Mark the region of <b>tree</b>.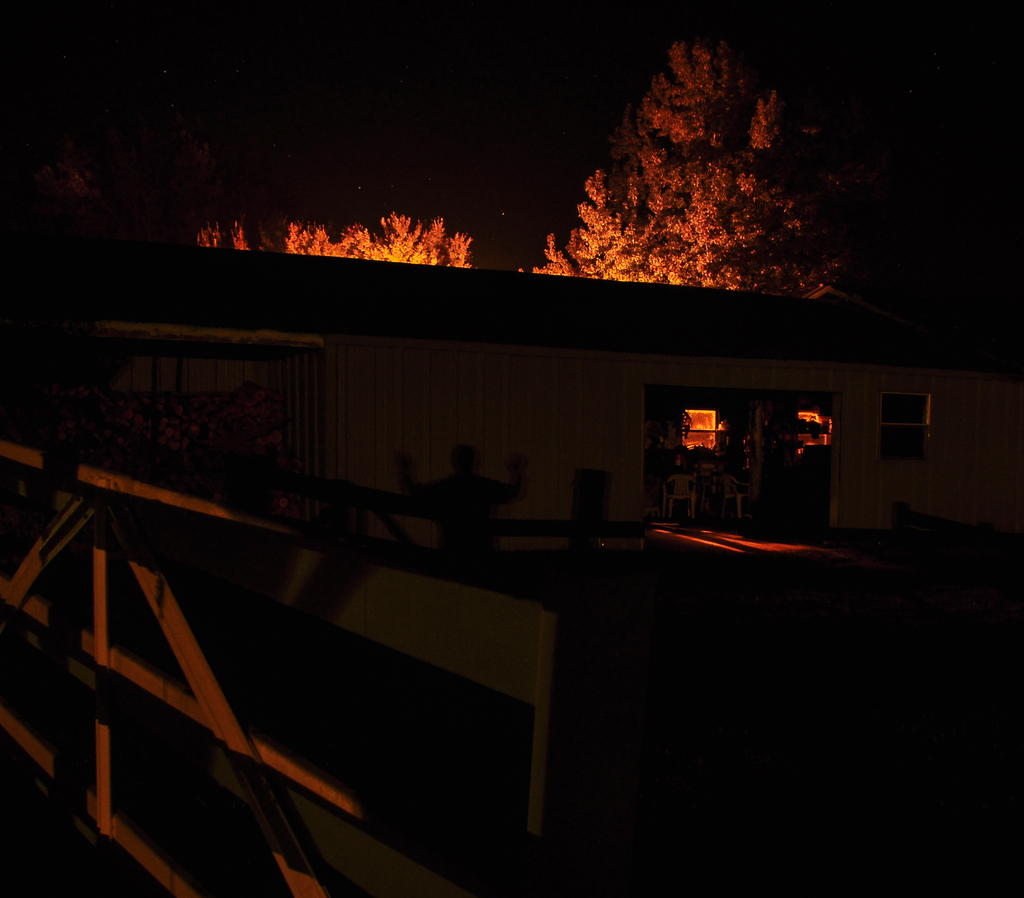
Region: [542,33,826,283].
